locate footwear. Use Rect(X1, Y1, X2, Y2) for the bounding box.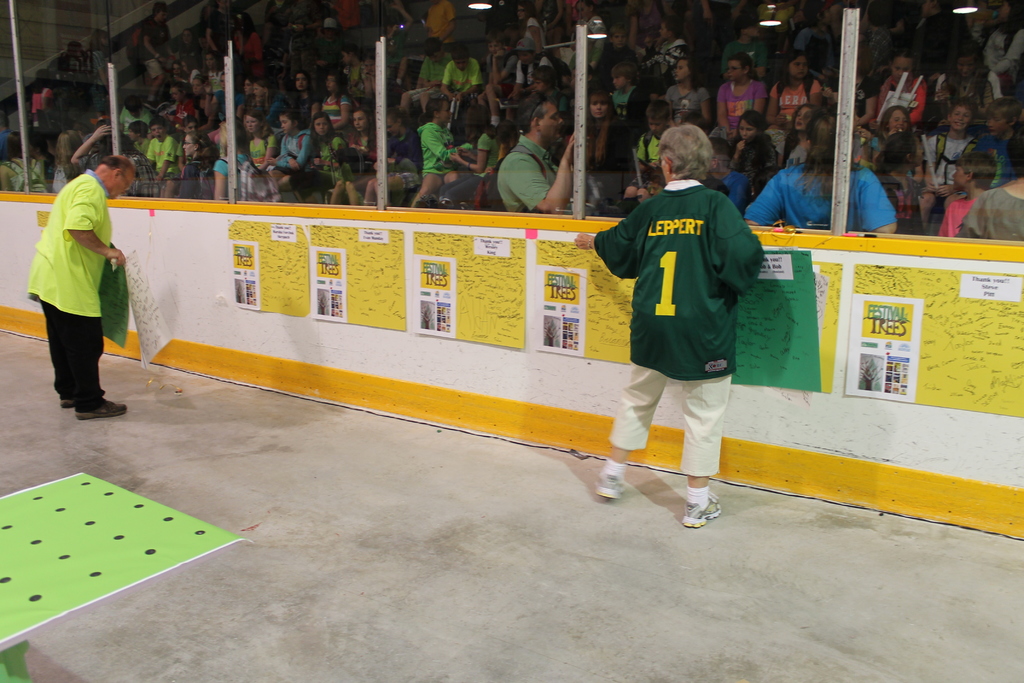
Rect(75, 397, 126, 420).
